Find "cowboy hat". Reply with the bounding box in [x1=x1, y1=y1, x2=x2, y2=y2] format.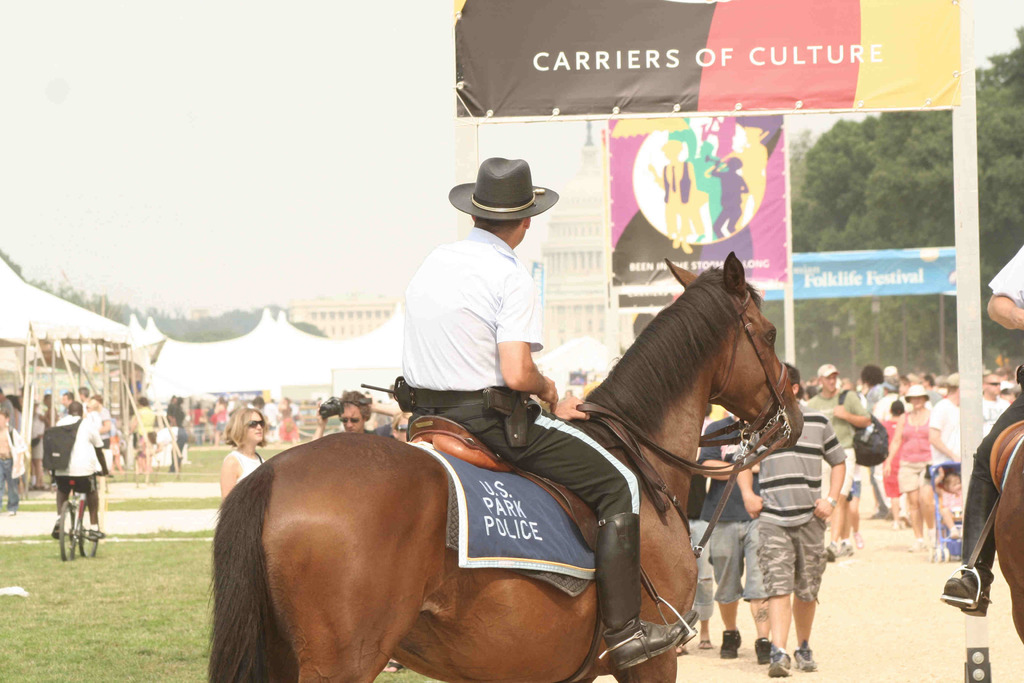
[x1=465, y1=147, x2=551, y2=225].
